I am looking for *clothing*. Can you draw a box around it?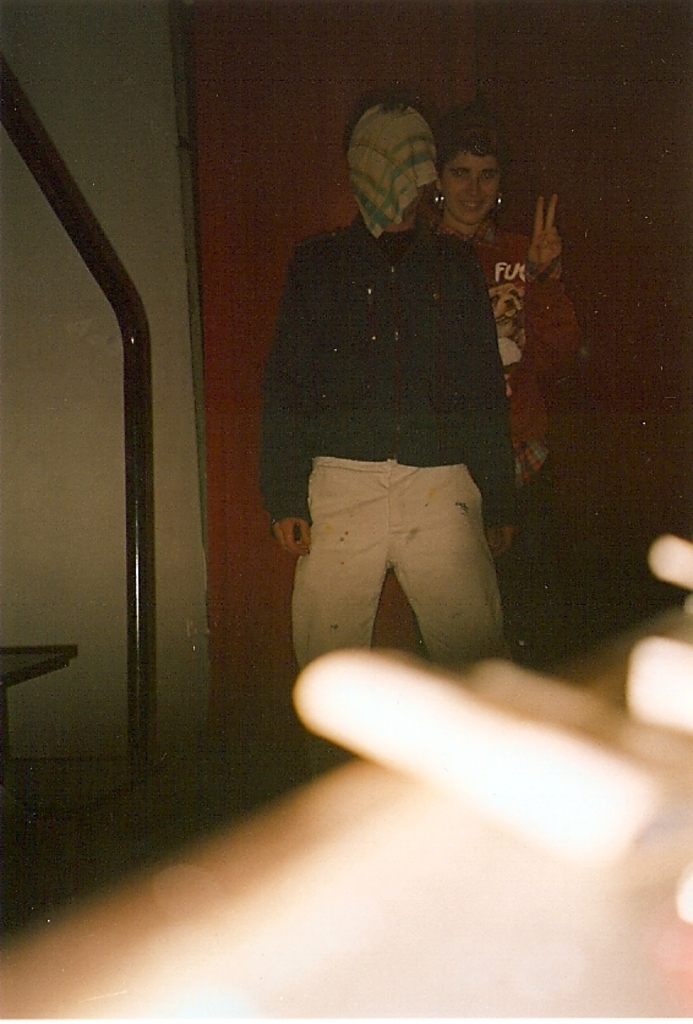
Sure, the bounding box is 425/225/580/519.
